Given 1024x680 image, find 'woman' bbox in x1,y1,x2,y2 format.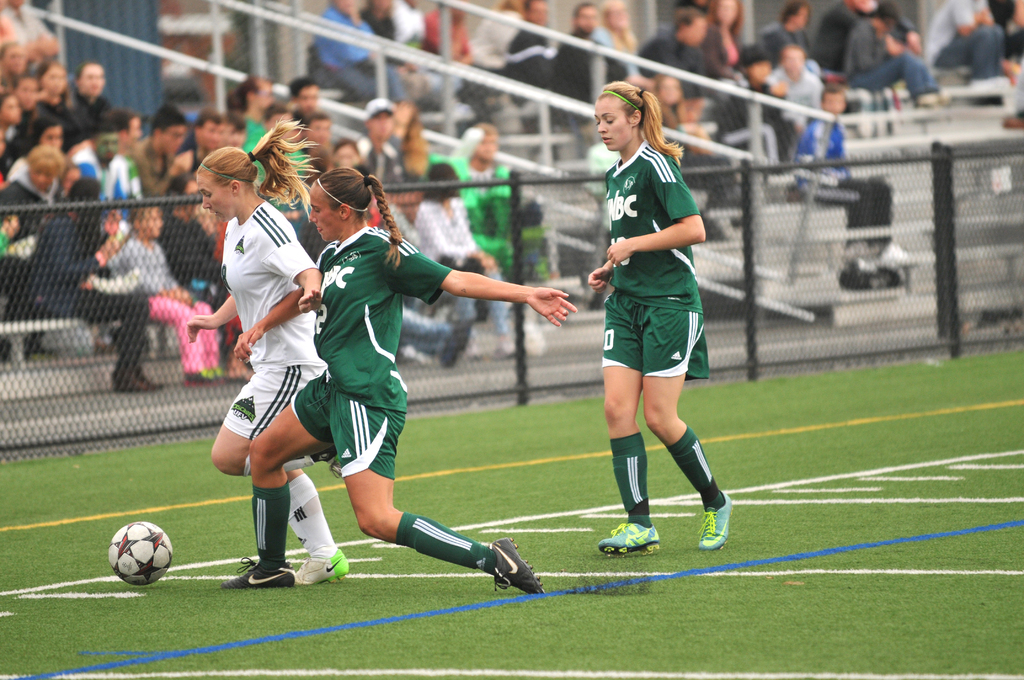
574,85,730,562.
